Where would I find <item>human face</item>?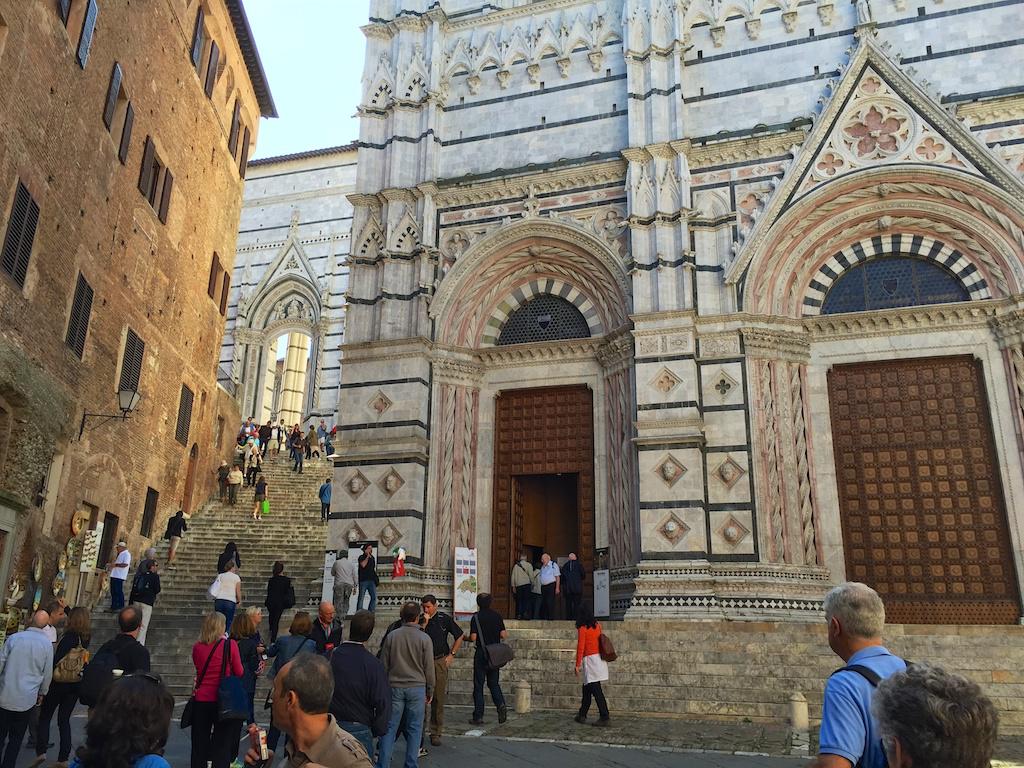
At [322, 606, 334, 622].
